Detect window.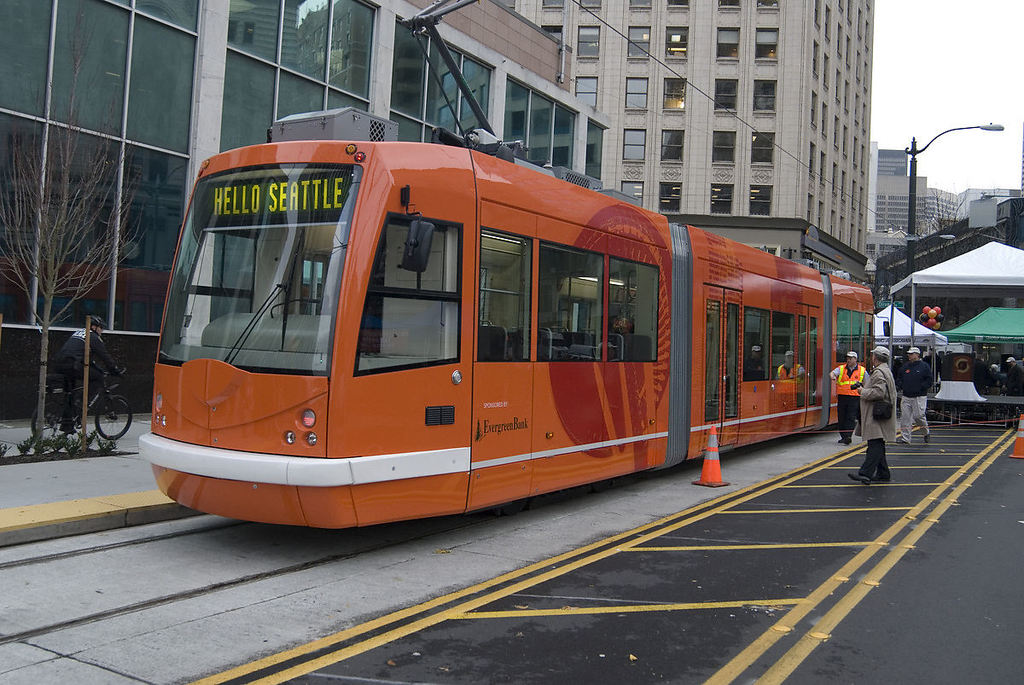
Detected at BBox(753, 83, 778, 113).
